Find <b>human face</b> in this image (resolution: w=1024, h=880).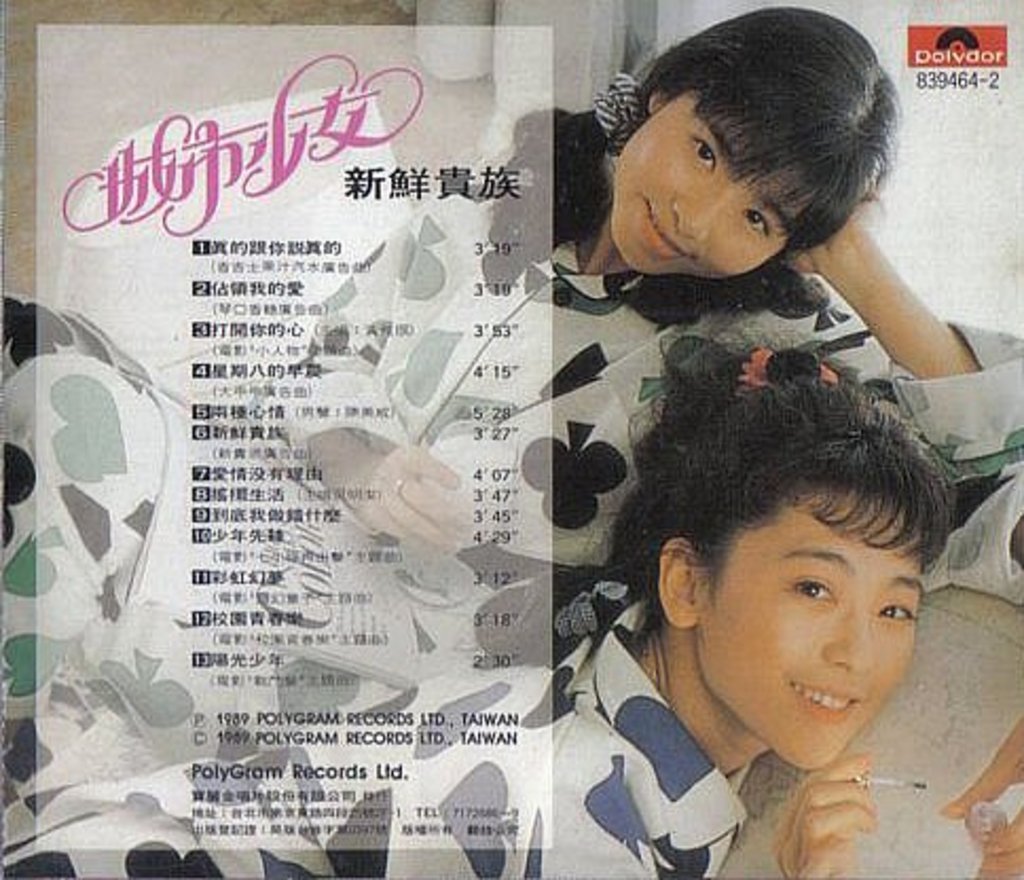
(x1=702, y1=487, x2=927, y2=772).
